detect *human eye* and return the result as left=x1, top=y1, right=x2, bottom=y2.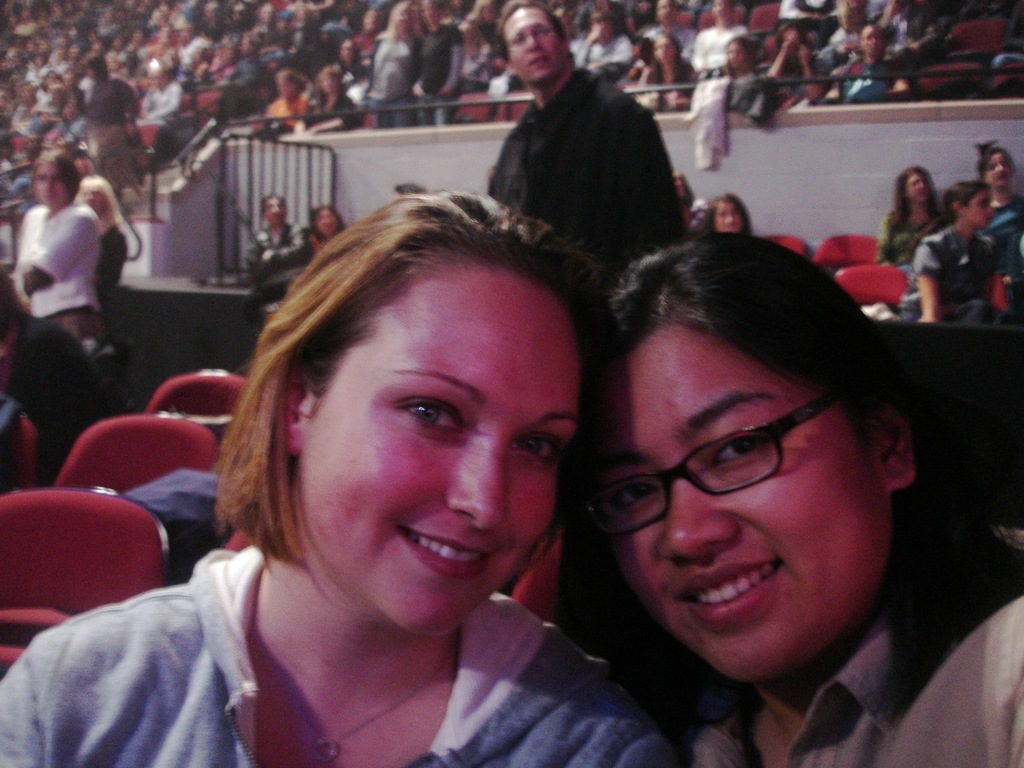
left=386, top=379, right=458, bottom=448.
